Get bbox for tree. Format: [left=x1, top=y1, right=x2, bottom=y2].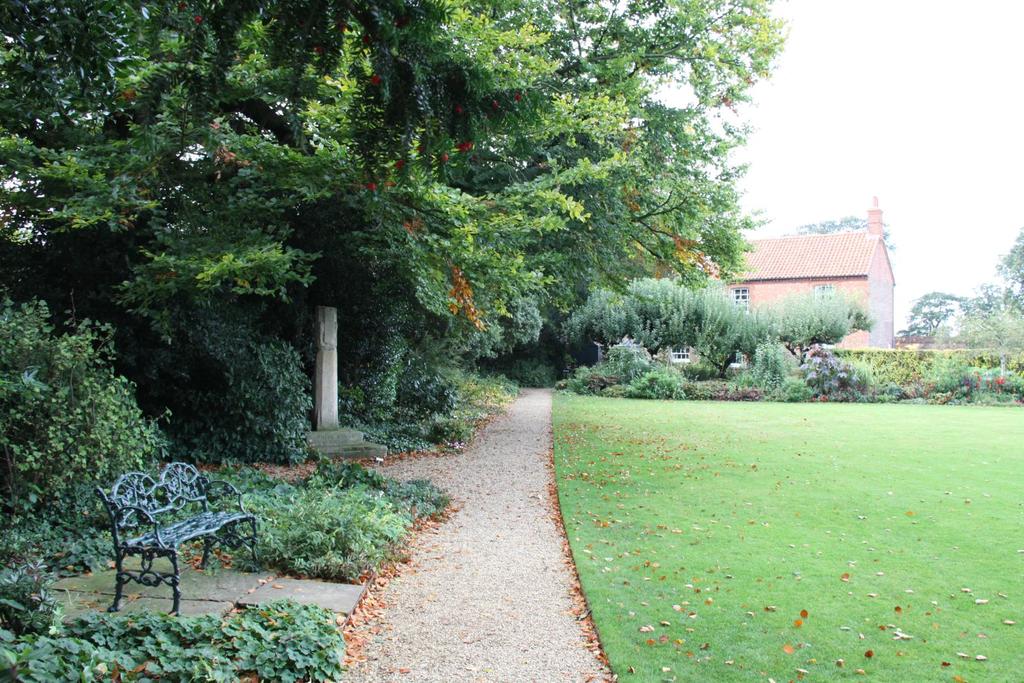
[left=1001, top=227, right=1023, bottom=323].
